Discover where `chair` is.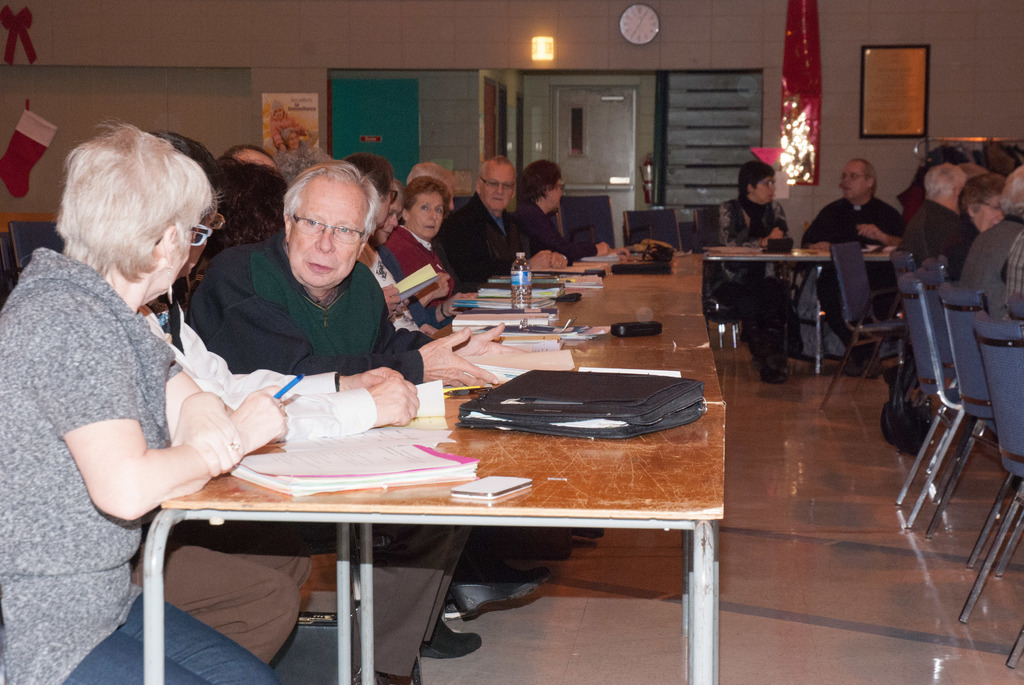
Discovered at (816, 242, 909, 405).
